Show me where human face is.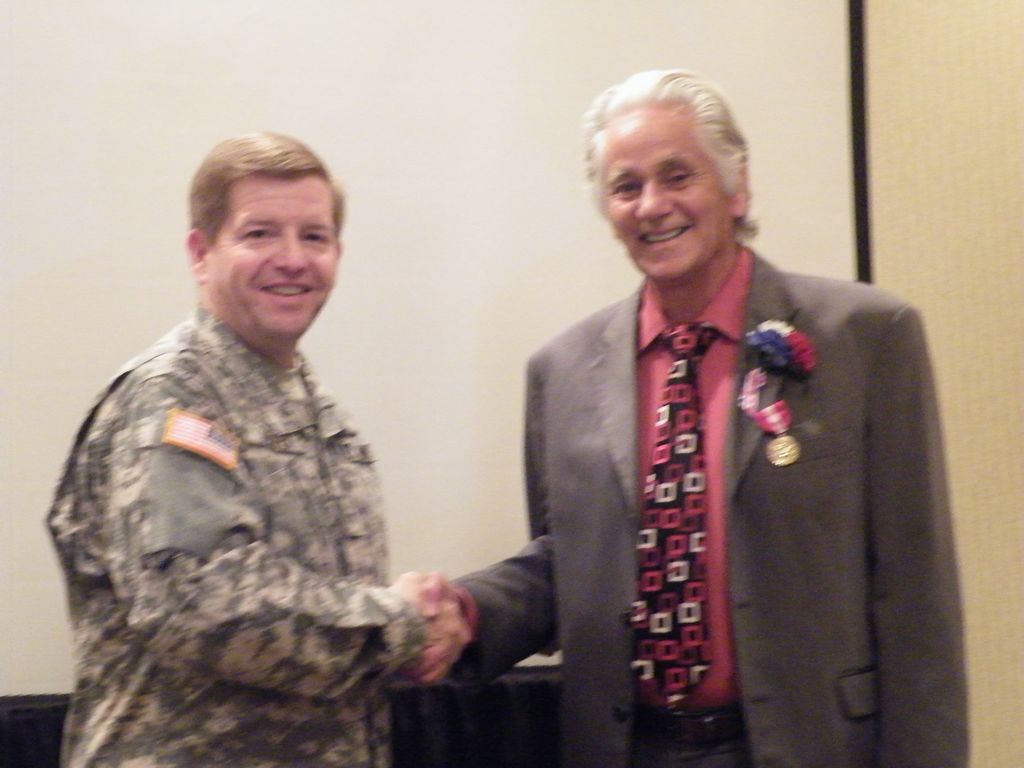
human face is at {"x1": 590, "y1": 93, "x2": 737, "y2": 282}.
